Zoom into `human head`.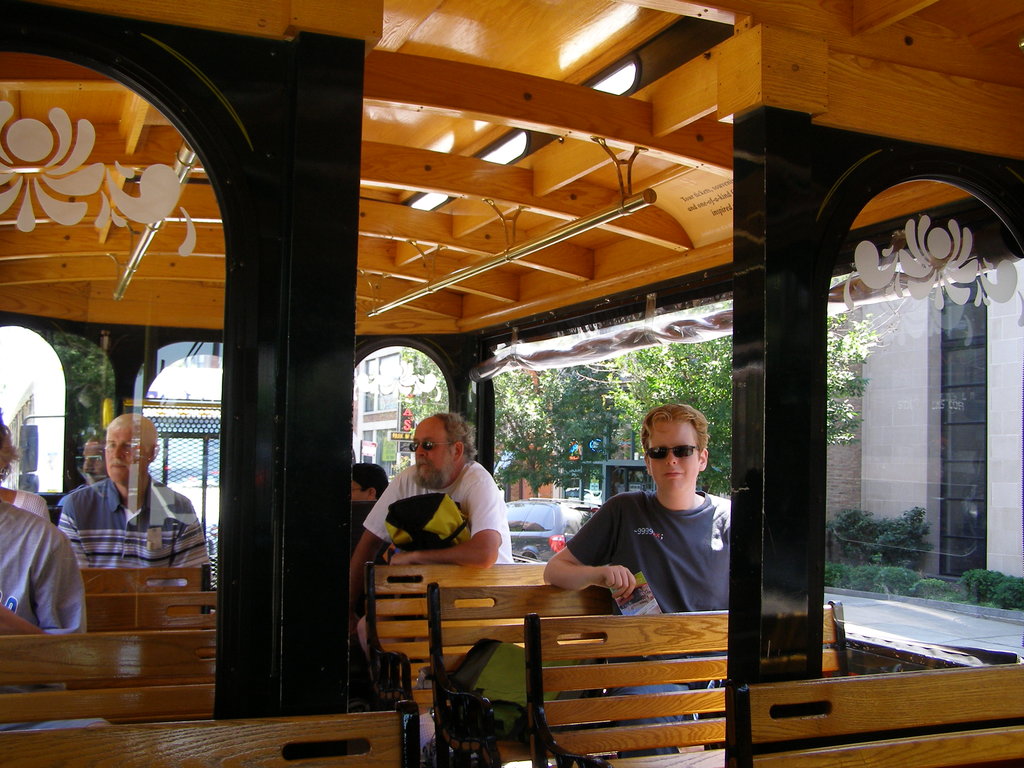
Zoom target: detection(408, 410, 474, 490).
